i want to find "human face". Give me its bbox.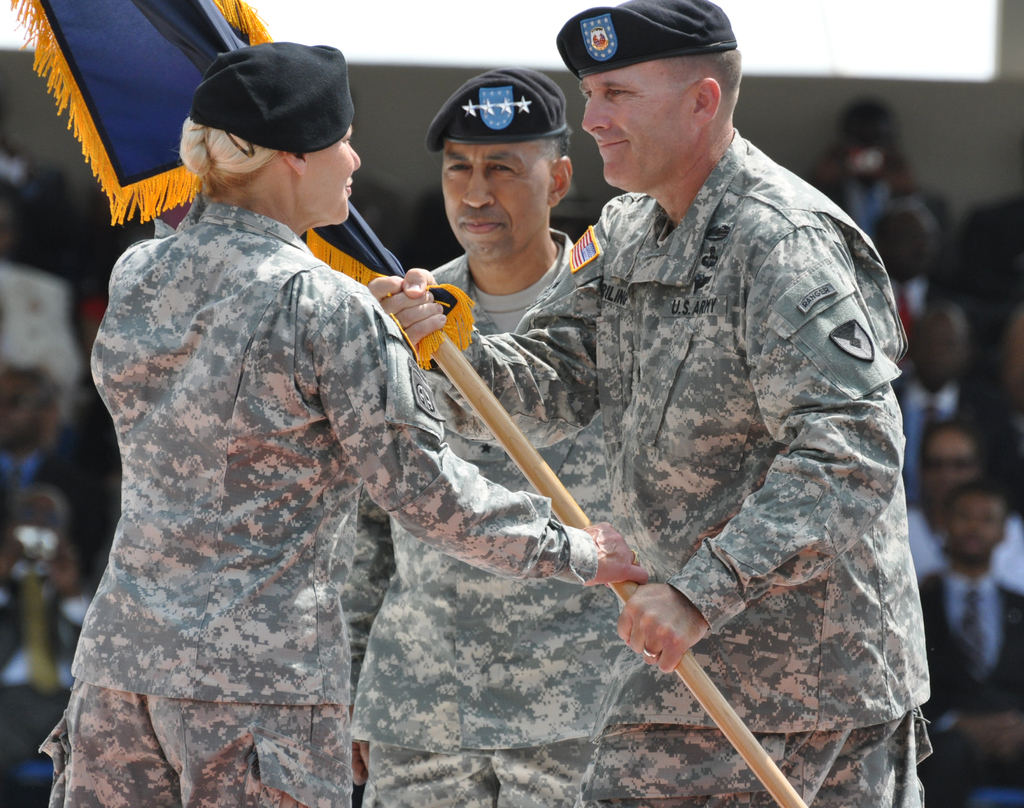
(582, 74, 703, 182).
